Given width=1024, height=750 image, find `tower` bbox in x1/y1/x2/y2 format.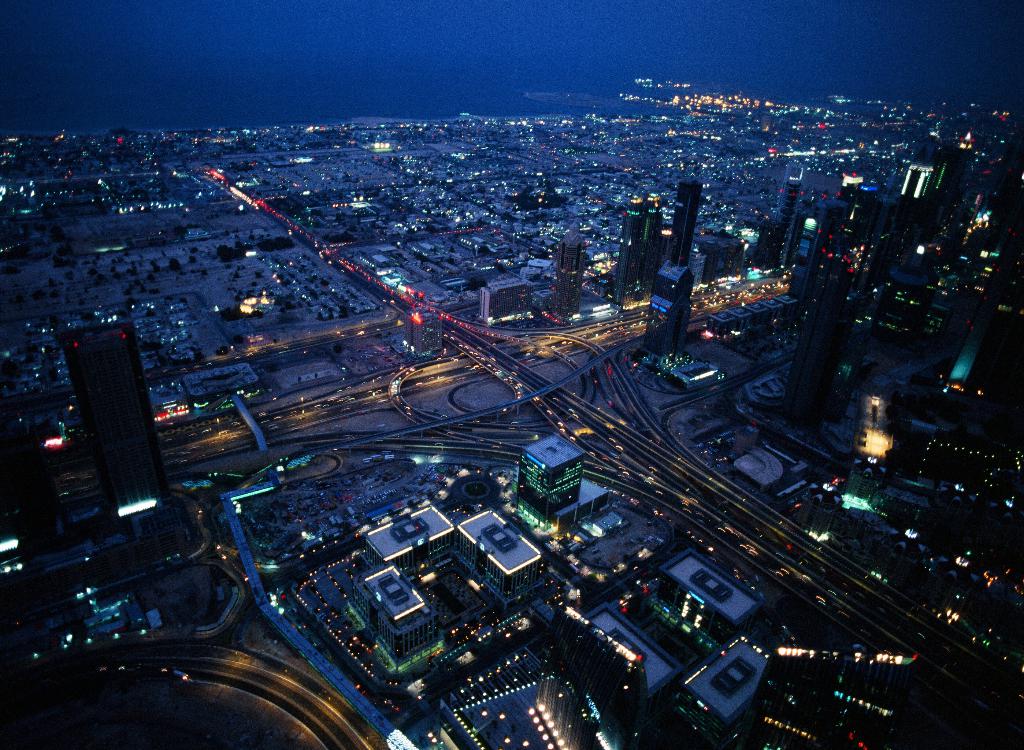
952/221/1023/384.
